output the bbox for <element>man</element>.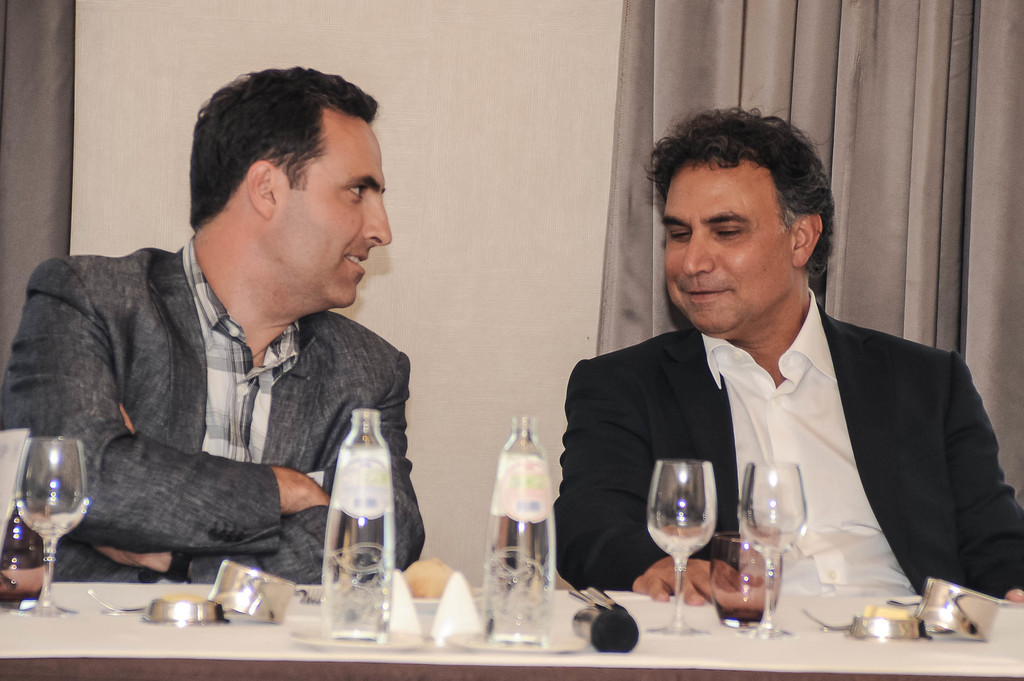
(x1=566, y1=135, x2=998, y2=628).
